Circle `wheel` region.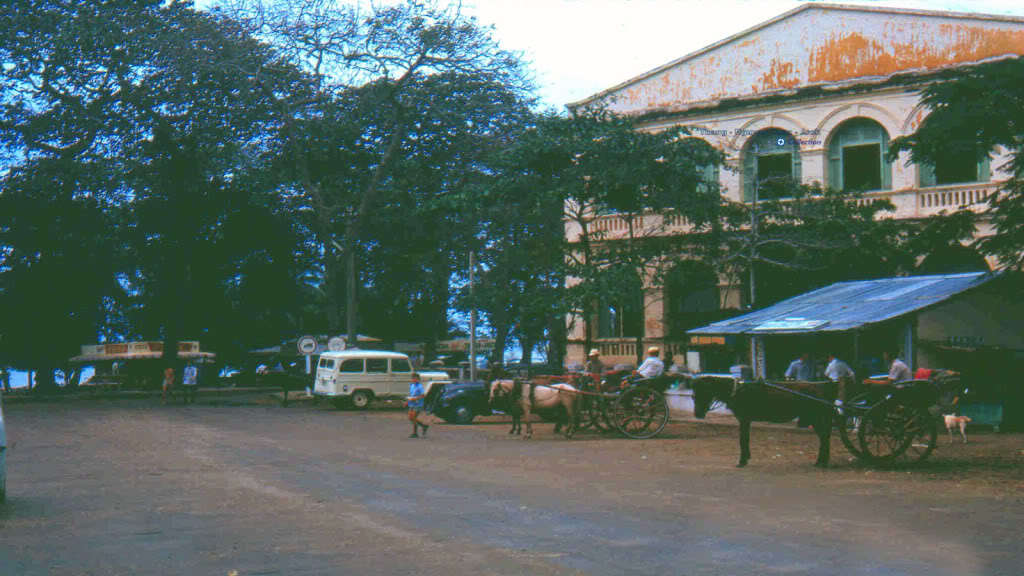
Region: [840, 393, 919, 454].
